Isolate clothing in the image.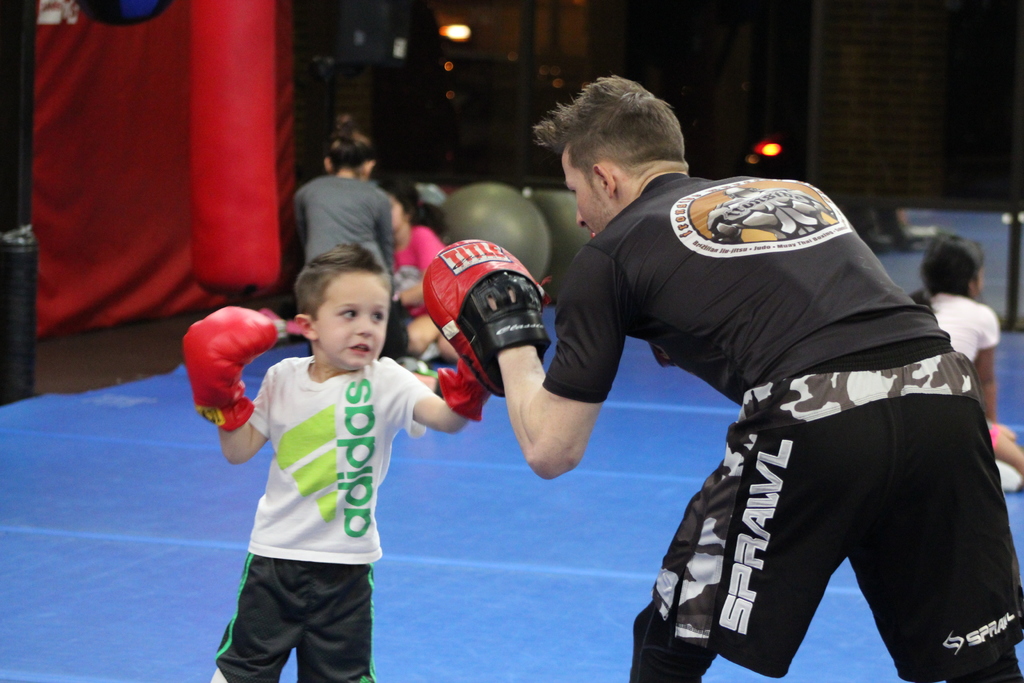
Isolated region: [394, 224, 447, 319].
